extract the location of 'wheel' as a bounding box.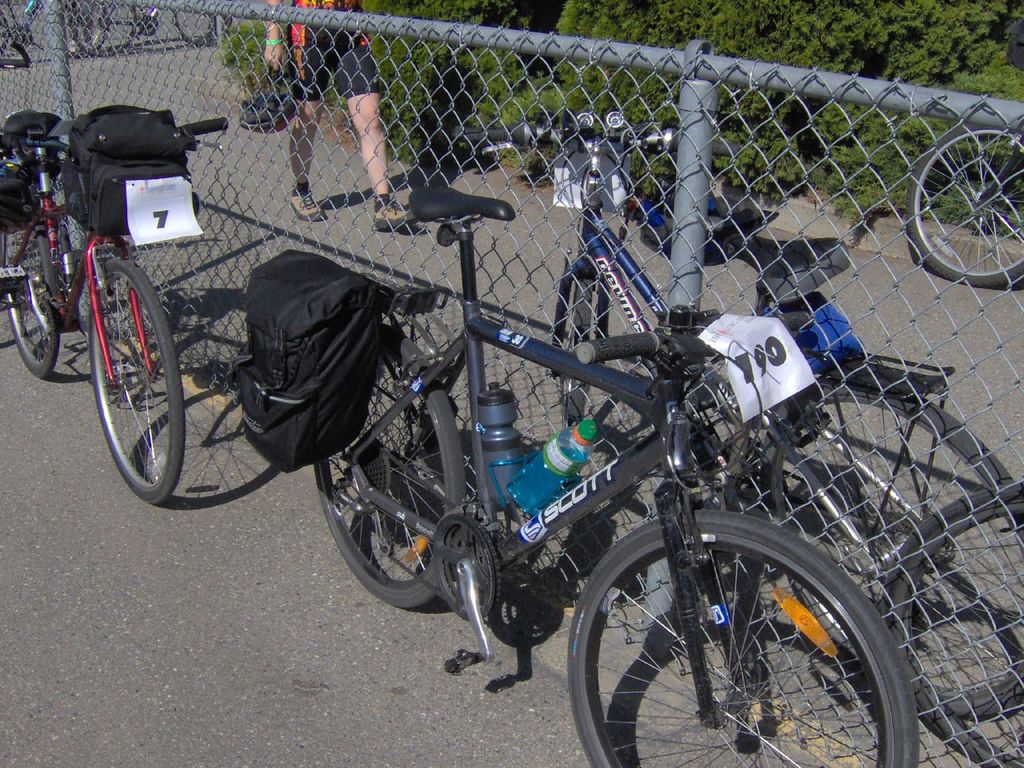
select_region(0, 218, 58, 377).
